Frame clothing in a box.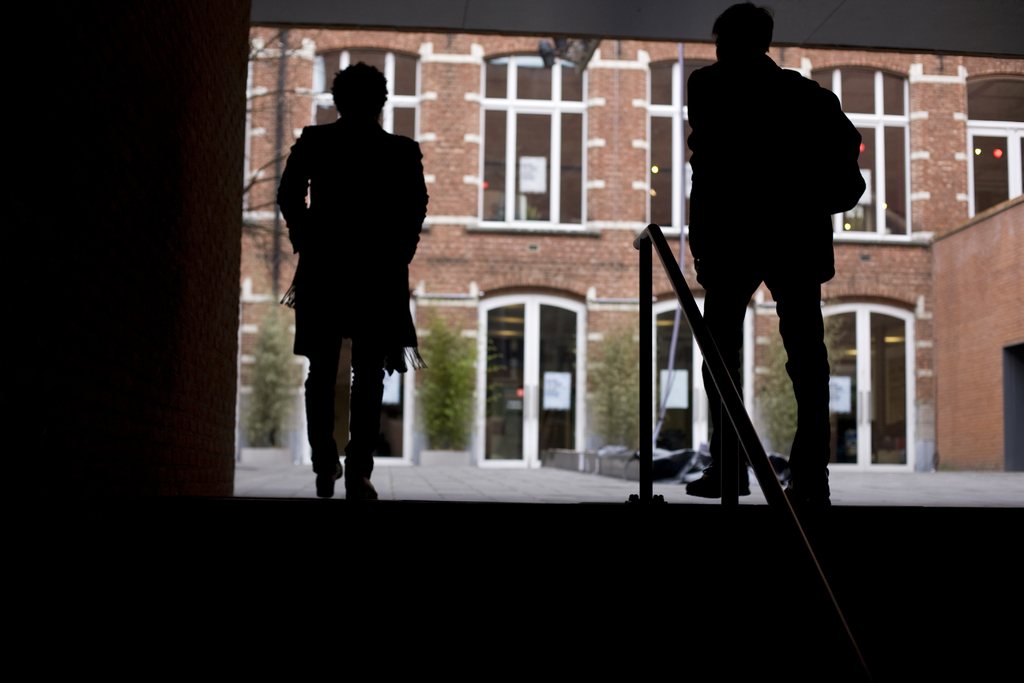
l=272, t=113, r=435, b=486.
